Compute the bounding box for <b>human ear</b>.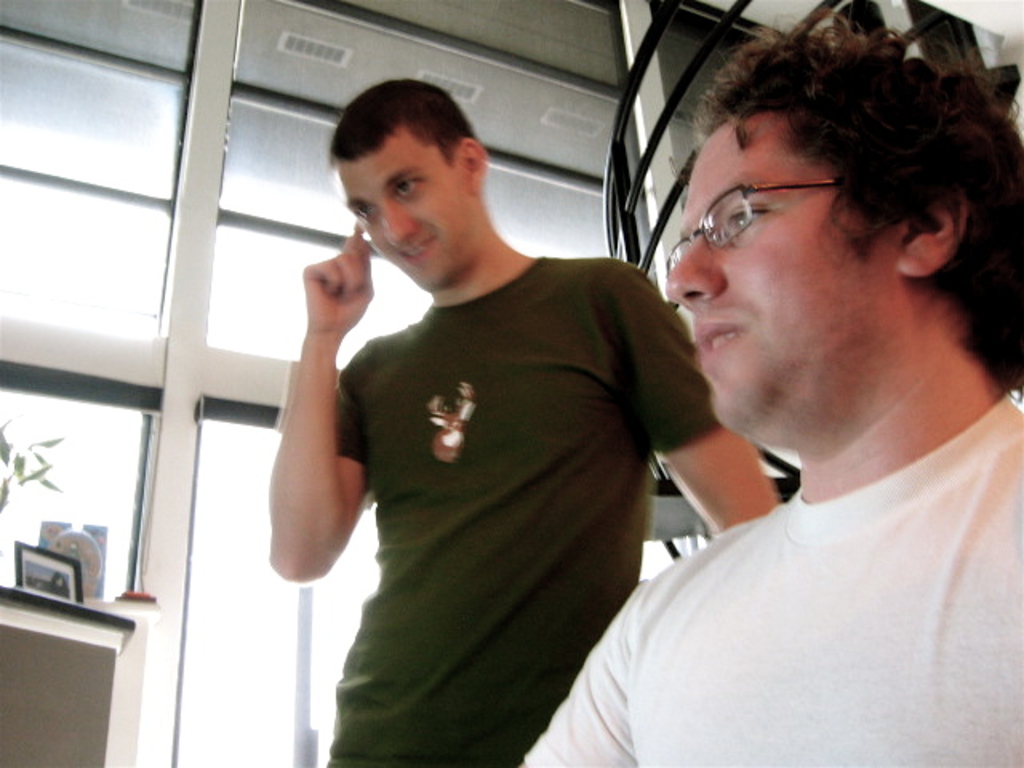
<box>459,138,490,197</box>.
